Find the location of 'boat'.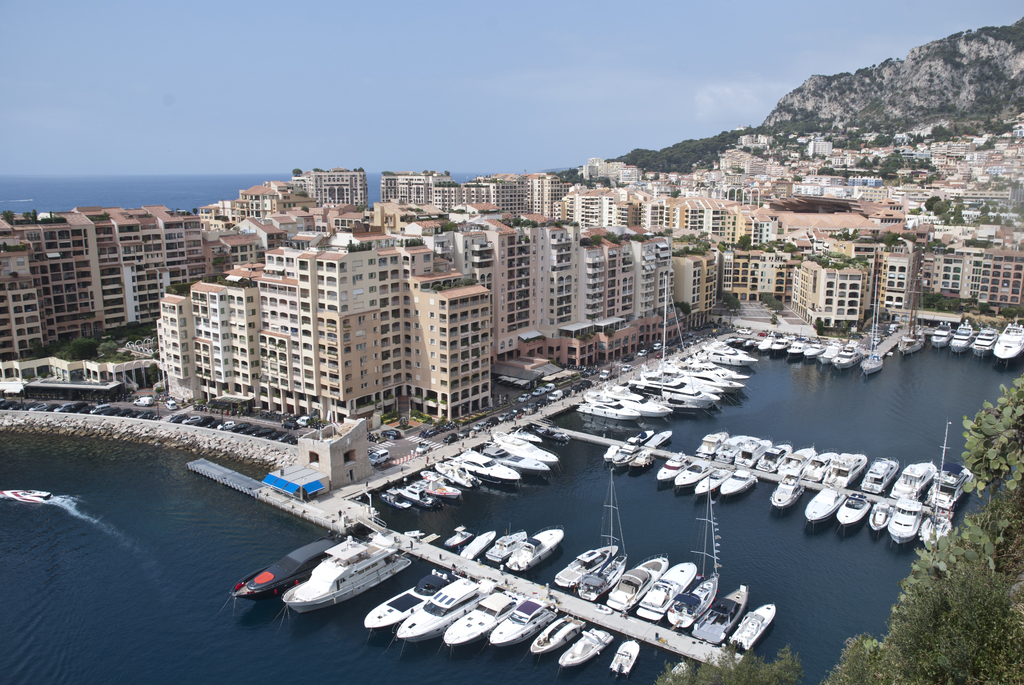
Location: x1=636 y1=430 x2=676 y2=448.
